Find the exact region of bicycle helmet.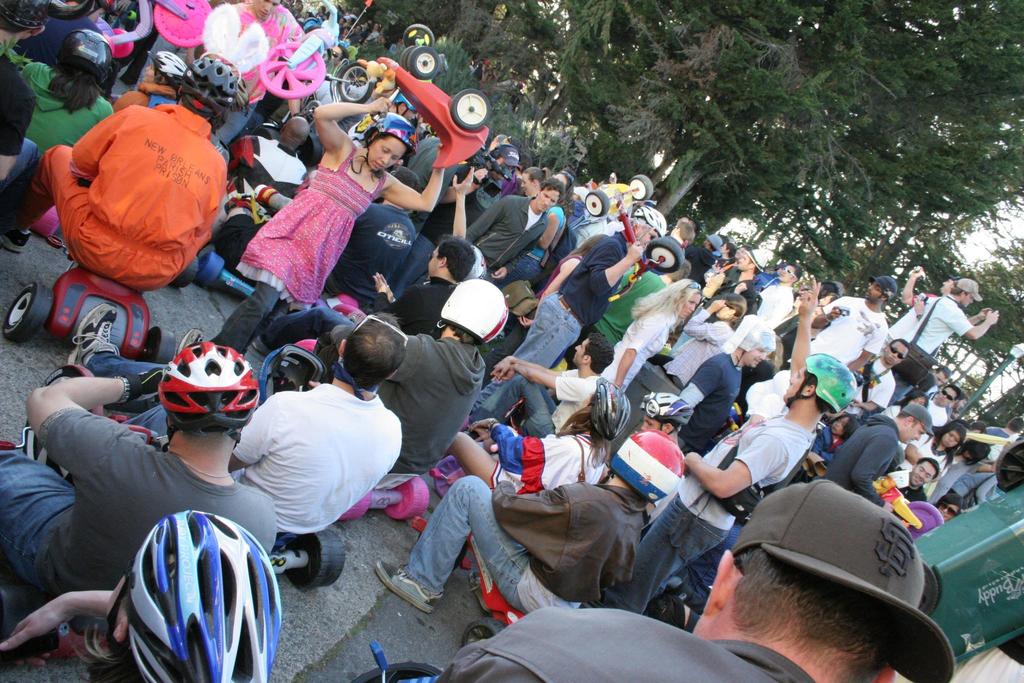
Exact region: x1=1, y1=0, x2=45, y2=22.
